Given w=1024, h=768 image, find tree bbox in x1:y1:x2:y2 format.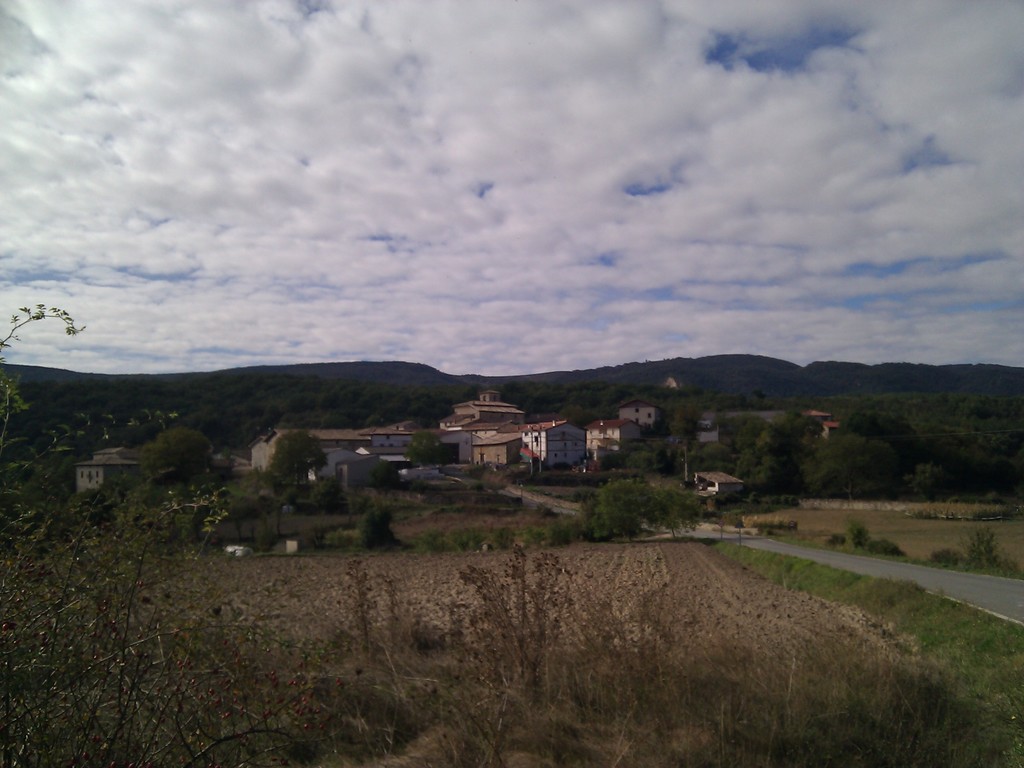
0:303:315:767.
